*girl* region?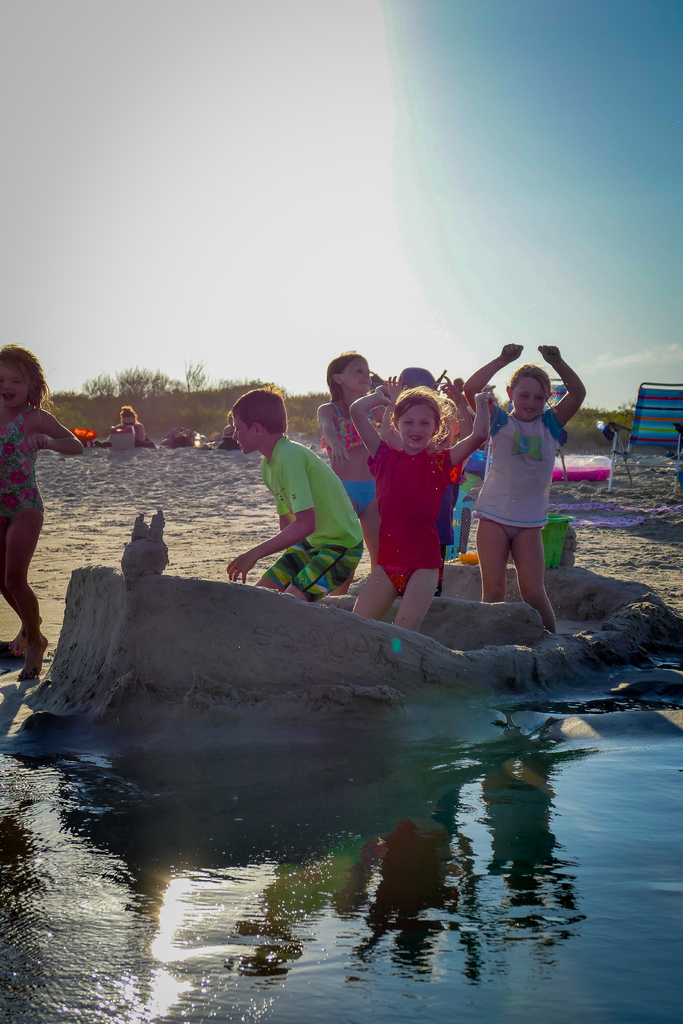
detection(353, 385, 497, 632)
